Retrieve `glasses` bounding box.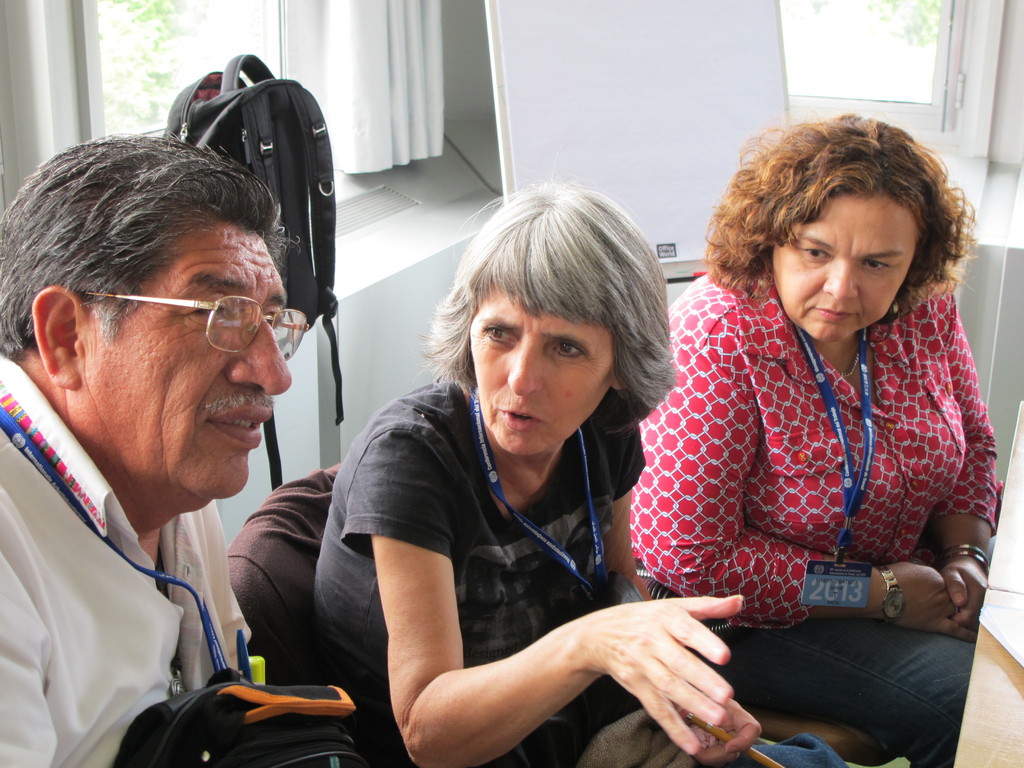
Bounding box: 81,286,317,367.
